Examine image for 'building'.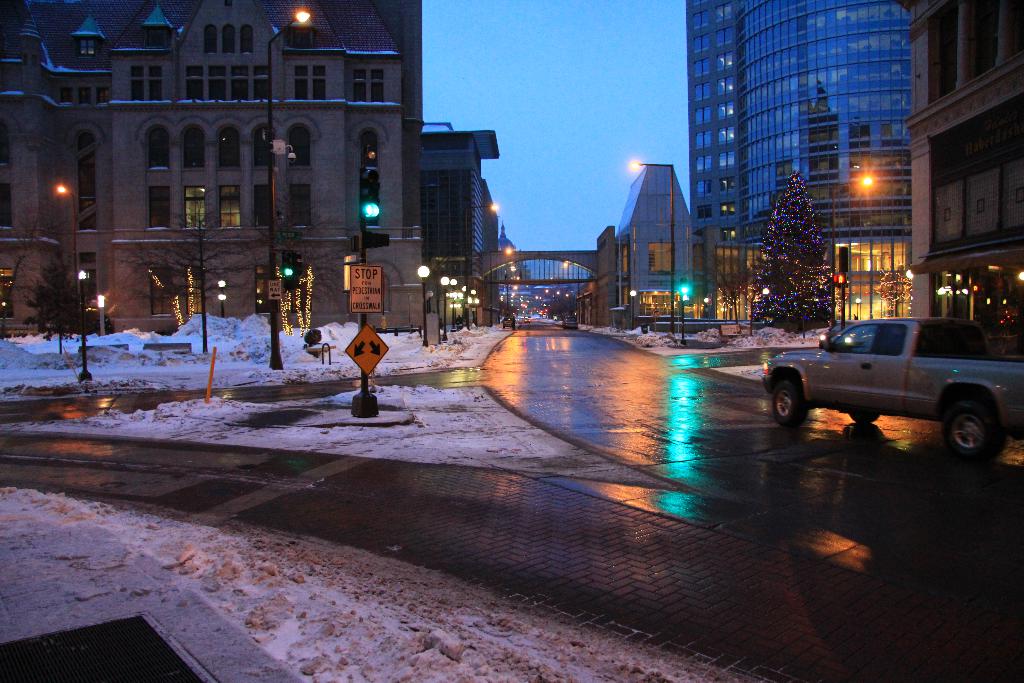
Examination result: bbox(895, 0, 1023, 316).
